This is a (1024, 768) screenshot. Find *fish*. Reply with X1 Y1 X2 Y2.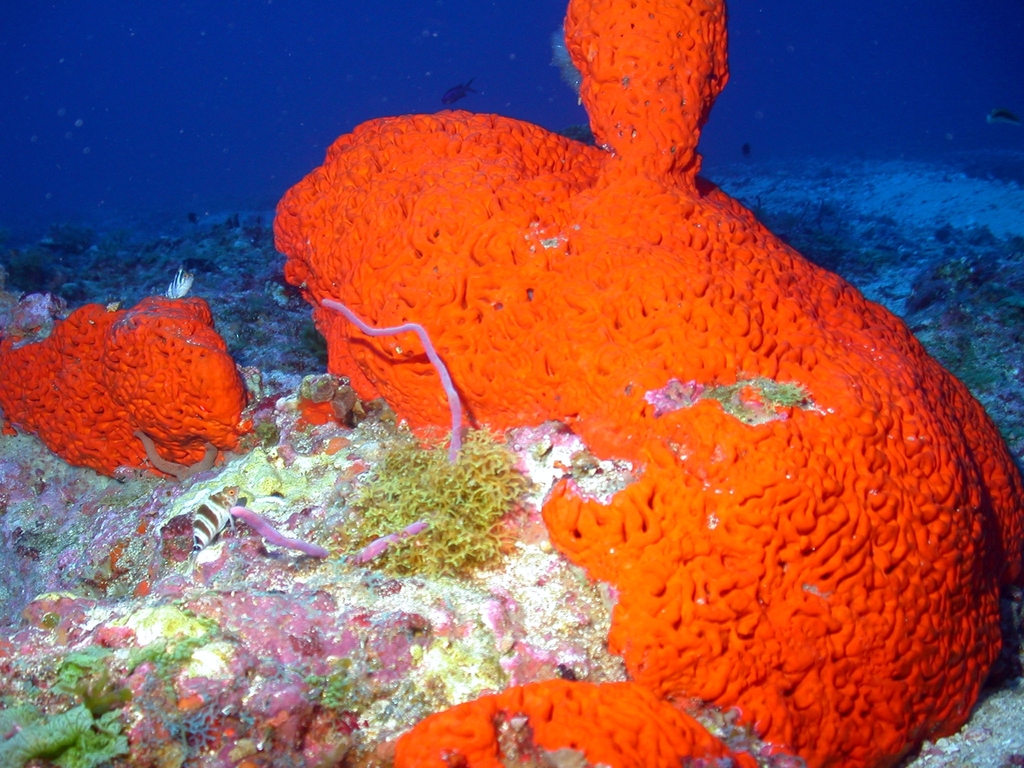
442 82 472 109.
